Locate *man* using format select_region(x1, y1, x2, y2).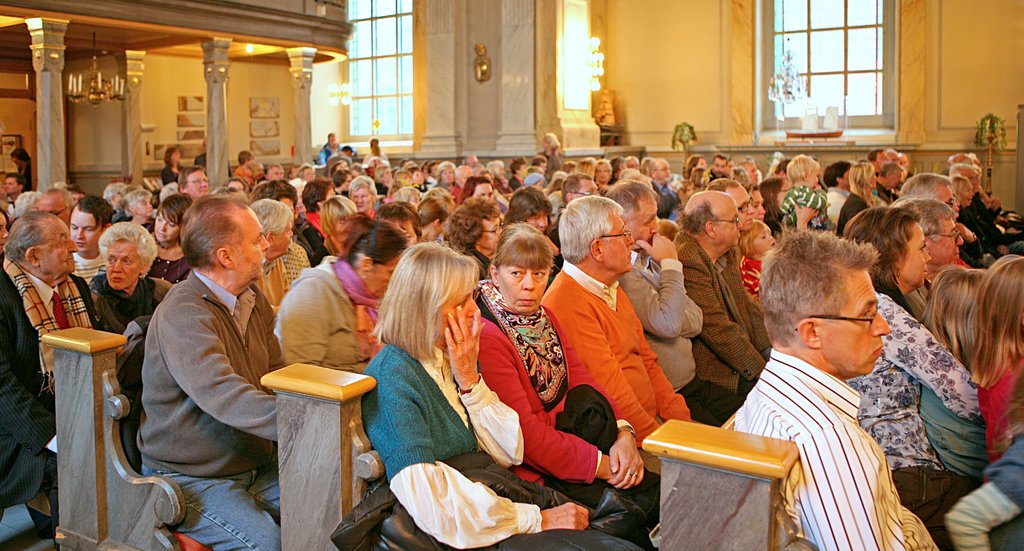
select_region(0, 212, 138, 534).
